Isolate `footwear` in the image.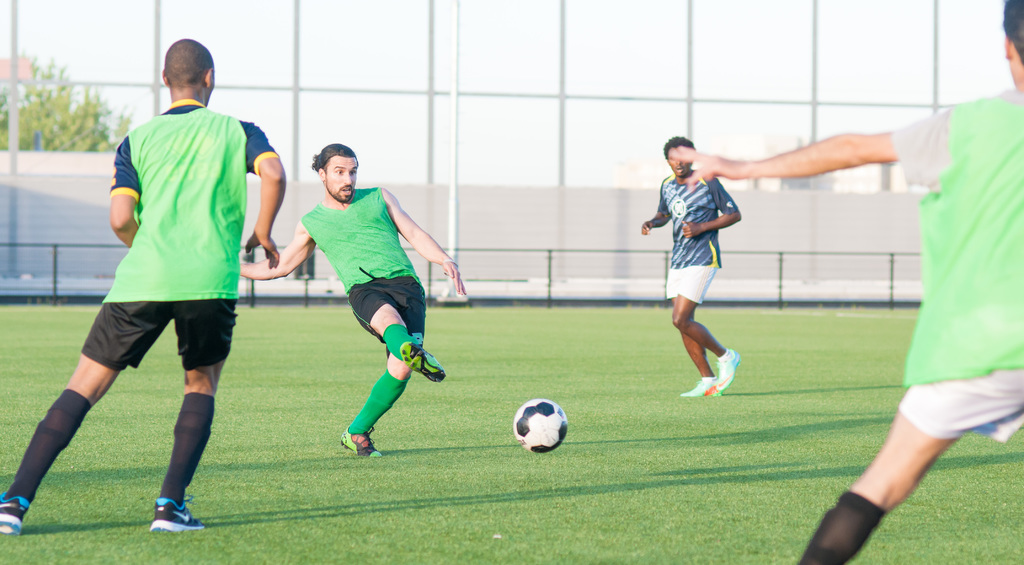
Isolated region: bbox=(680, 377, 719, 397).
